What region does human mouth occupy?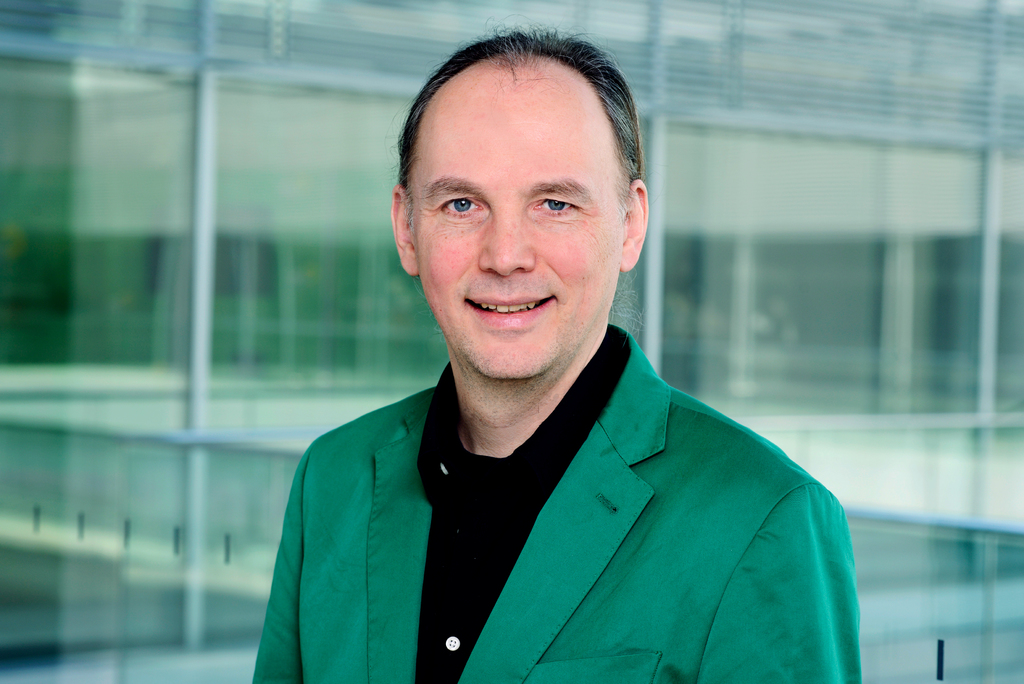
select_region(453, 282, 561, 329).
